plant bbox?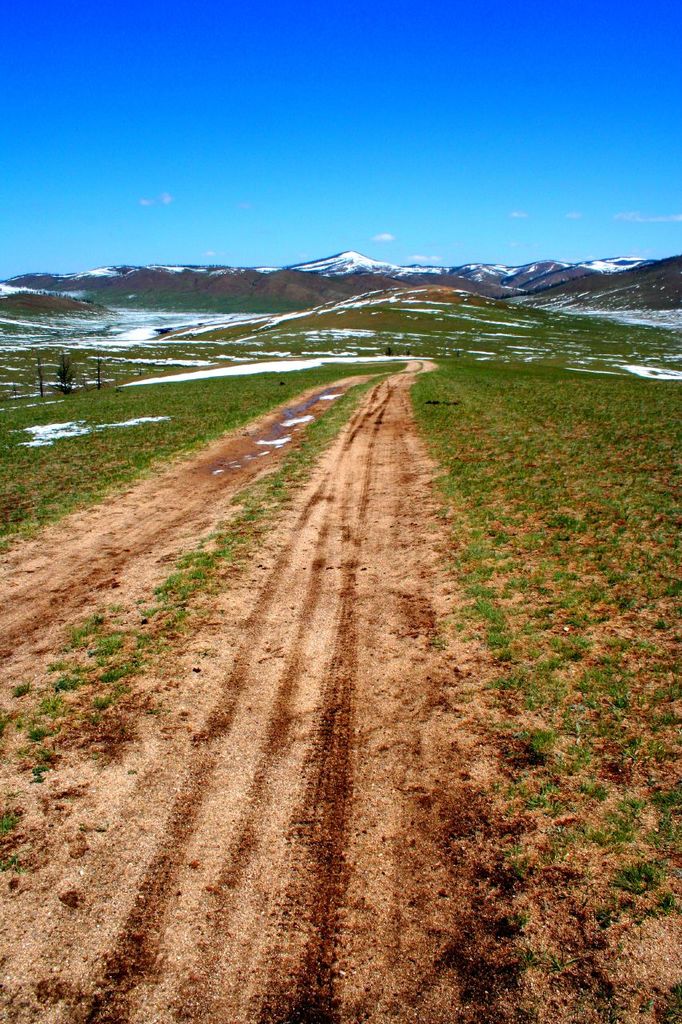
664 619 672 628
